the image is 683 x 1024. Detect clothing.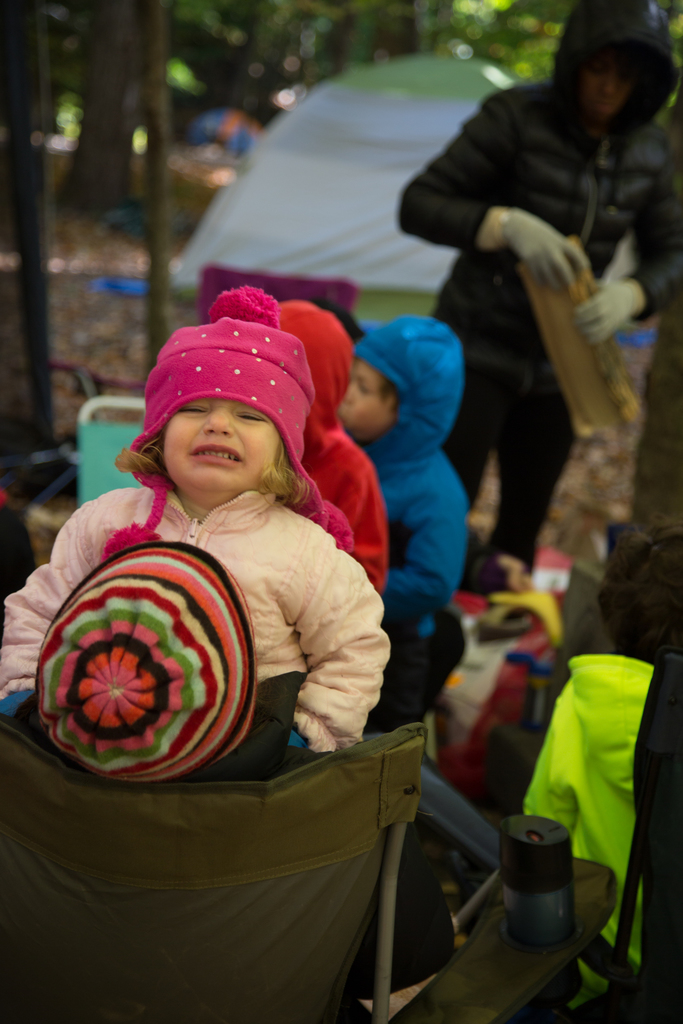
Detection: 523:652:659:1010.
